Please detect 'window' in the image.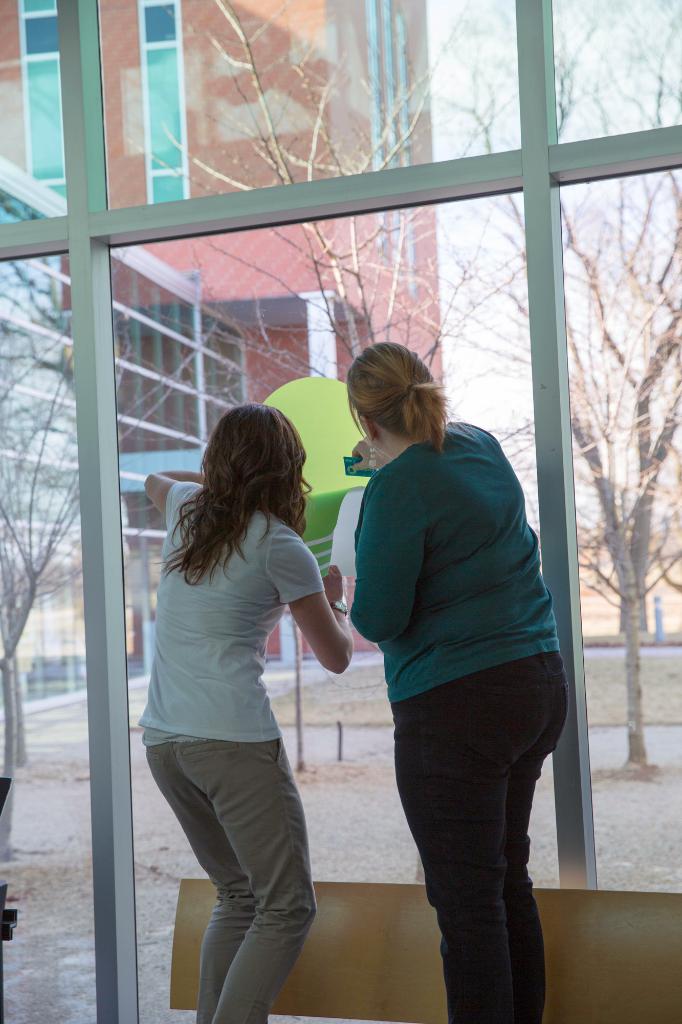
pyautogui.locateOnScreen(17, 0, 64, 184).
